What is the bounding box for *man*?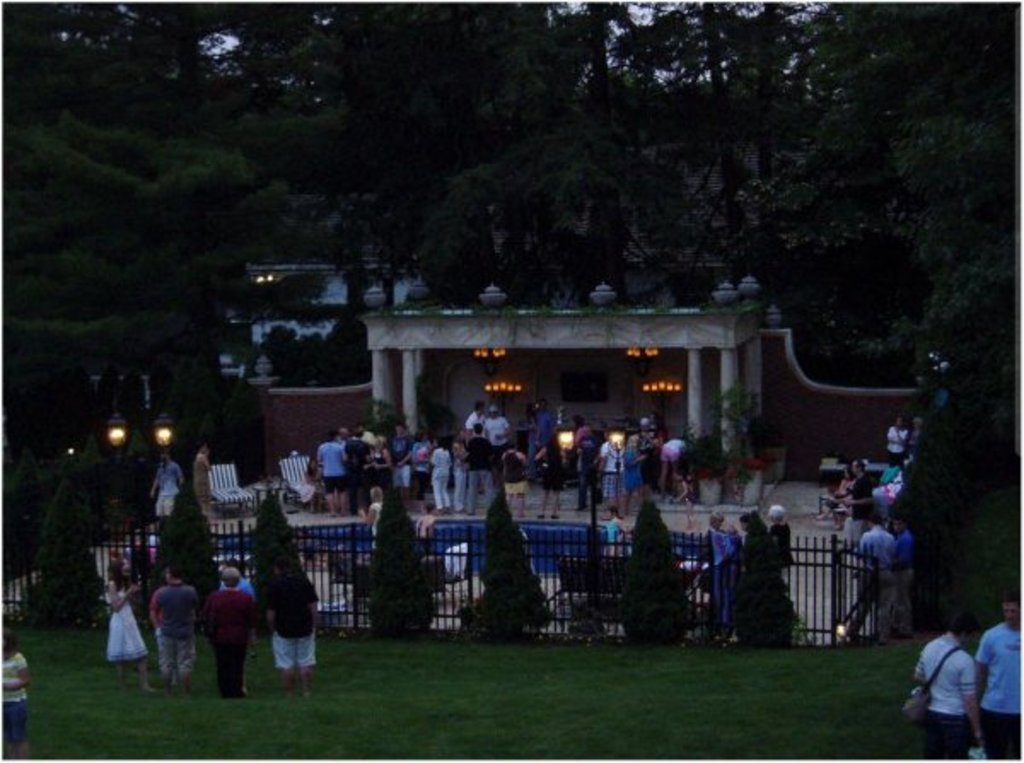
bbox=(147, 567, 200, 696).
